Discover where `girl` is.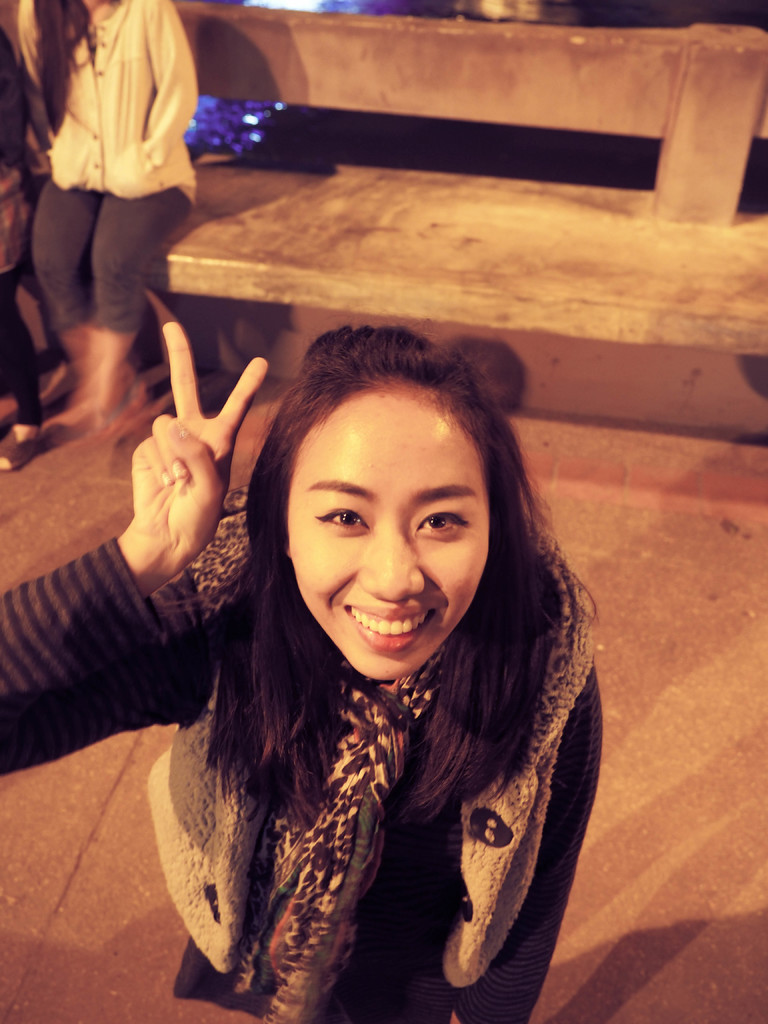
Discovered at select_region(0, 318, 603, 1023).
